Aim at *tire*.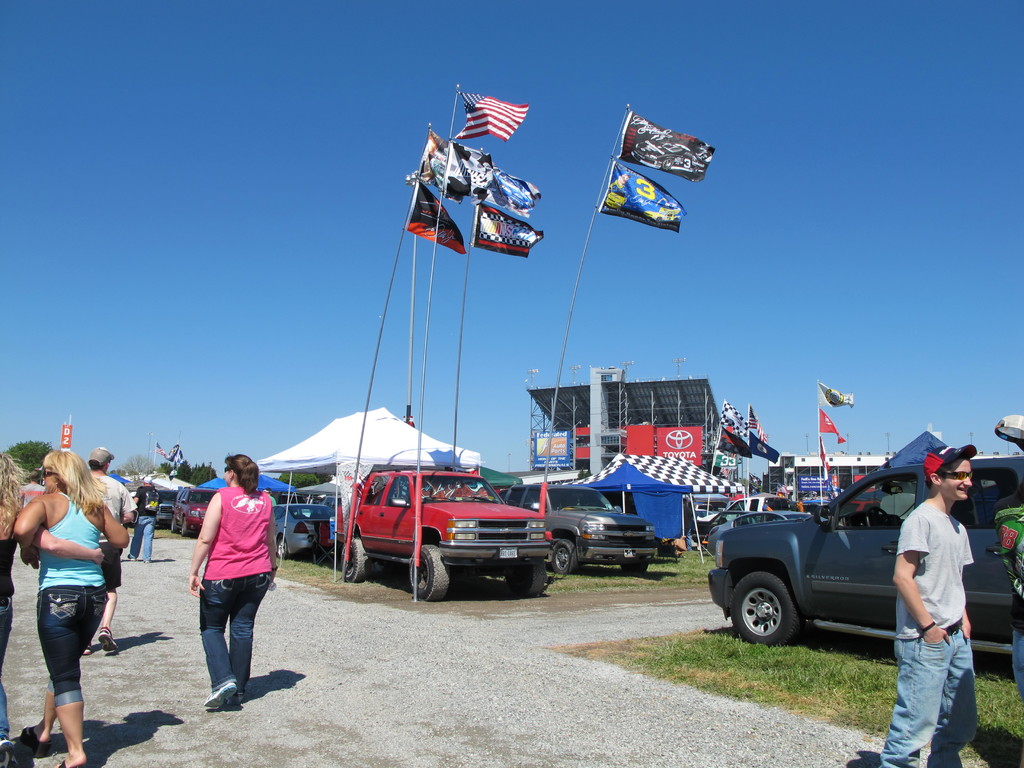
Aimed at left=730, top=573, right=802, bottom=651.
